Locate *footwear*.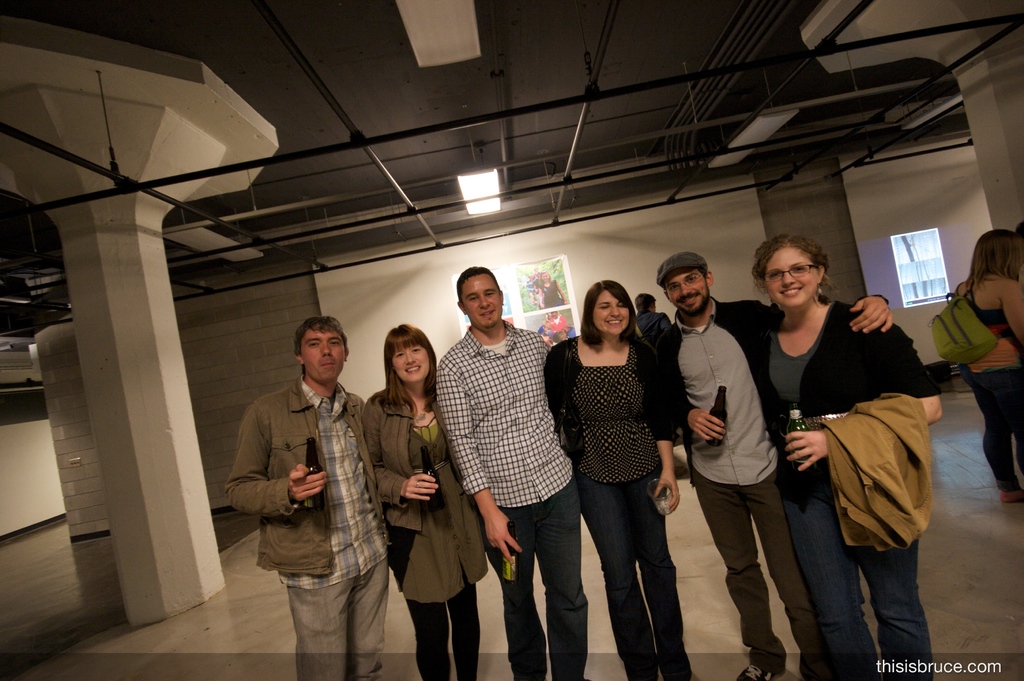
Bounding box: box=[738, 666, 774, 680].
